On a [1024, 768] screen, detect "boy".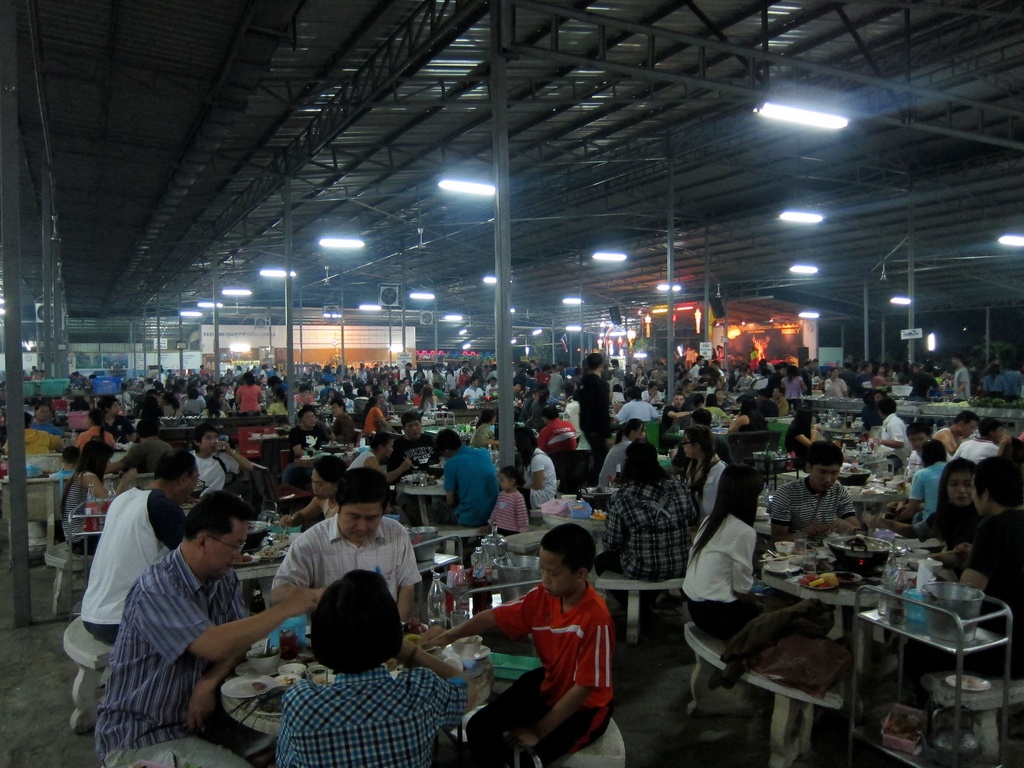
<box>50,445,79,486</box>.
